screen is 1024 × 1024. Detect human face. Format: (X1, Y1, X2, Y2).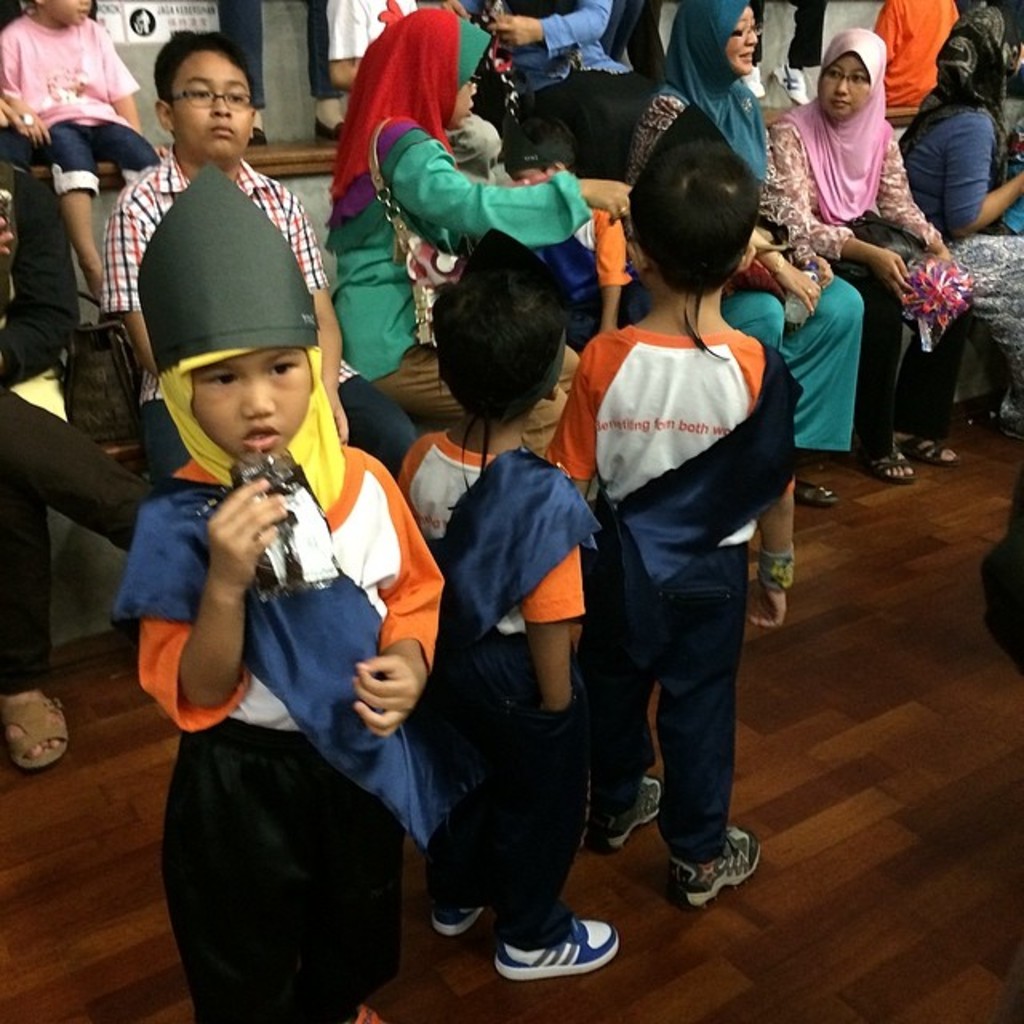
(194, 350, 312, 461).
